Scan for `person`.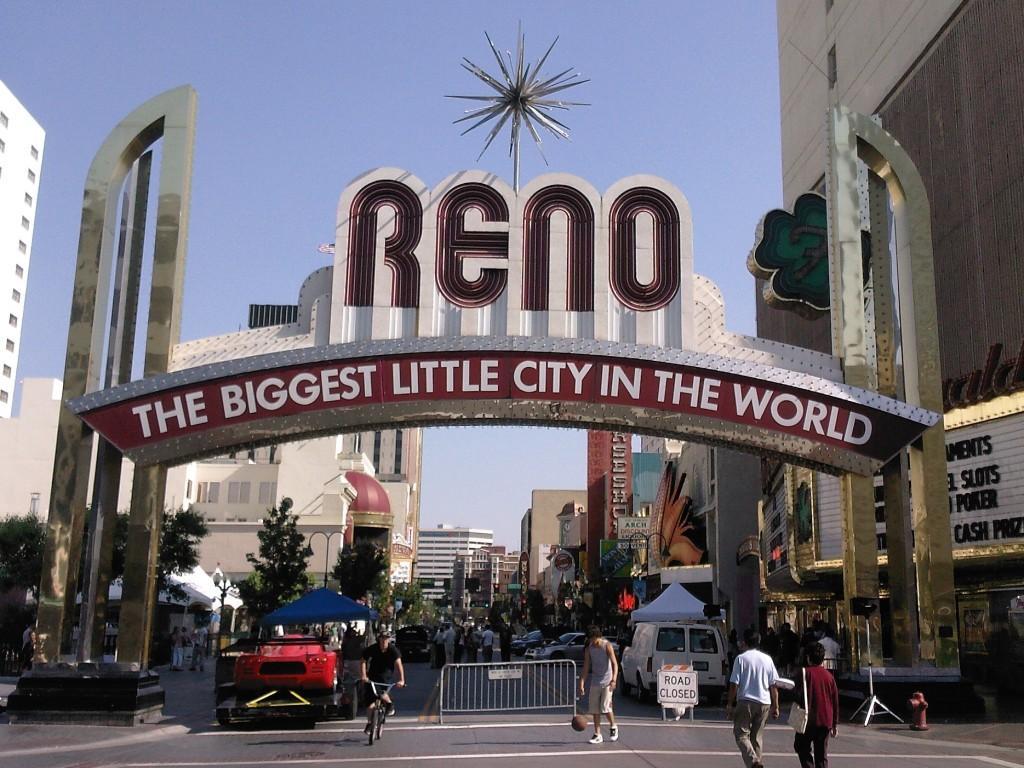
Scan result: region(359, 629, 405, 735).
